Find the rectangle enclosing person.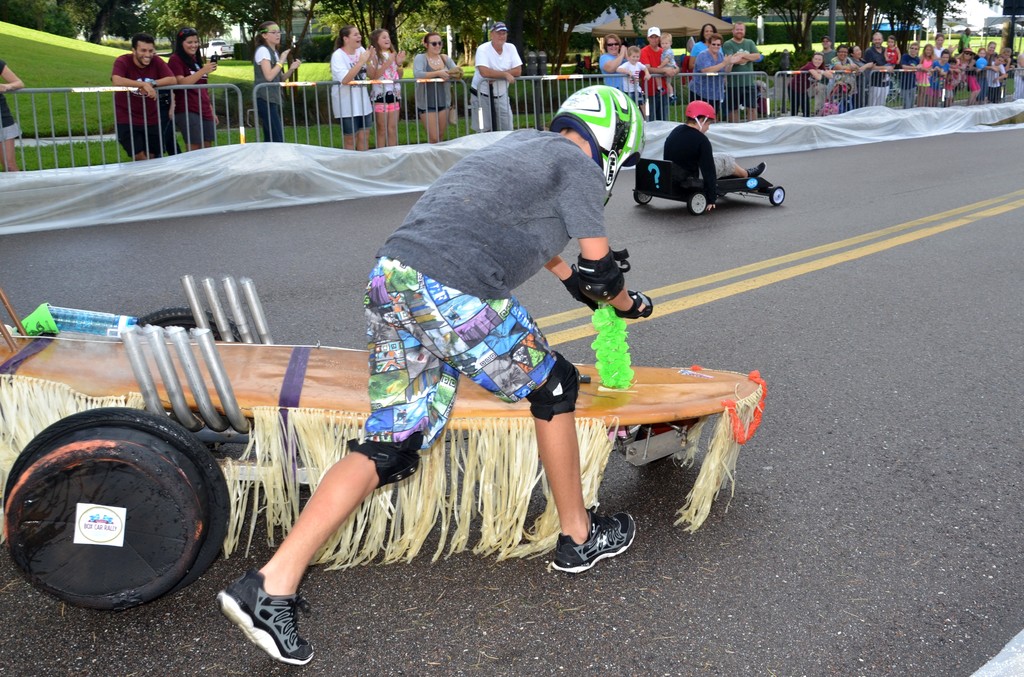
(x1=730, y1=21, x2=764, y2=116).
